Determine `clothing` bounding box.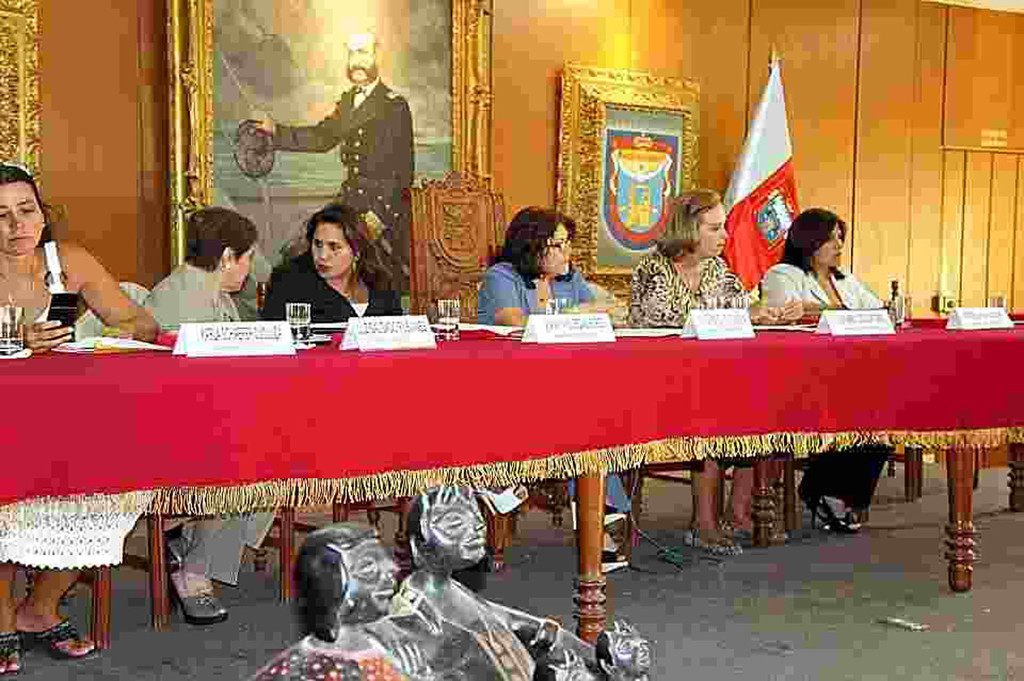
Determined: [125,258,279,593].
